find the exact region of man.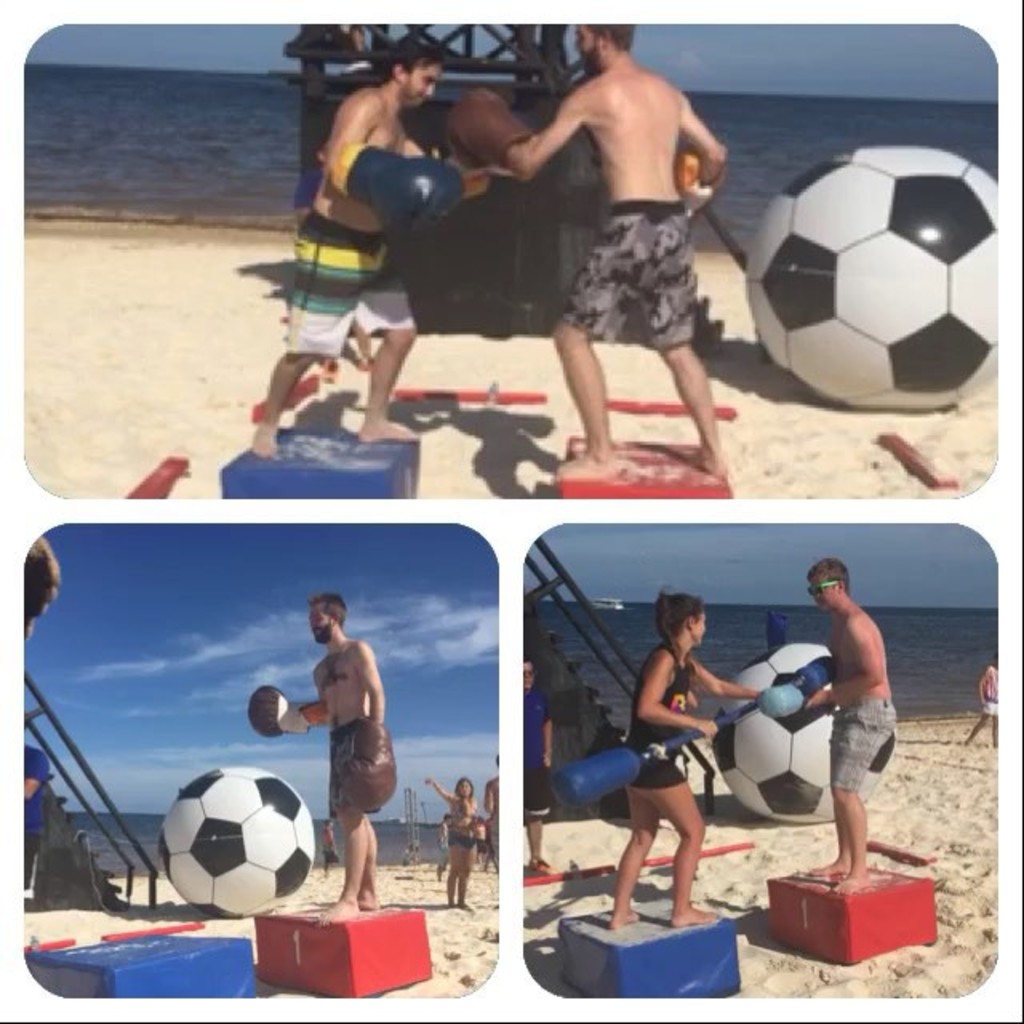
Exact region: l=950, t=656, r=994, b=746.
